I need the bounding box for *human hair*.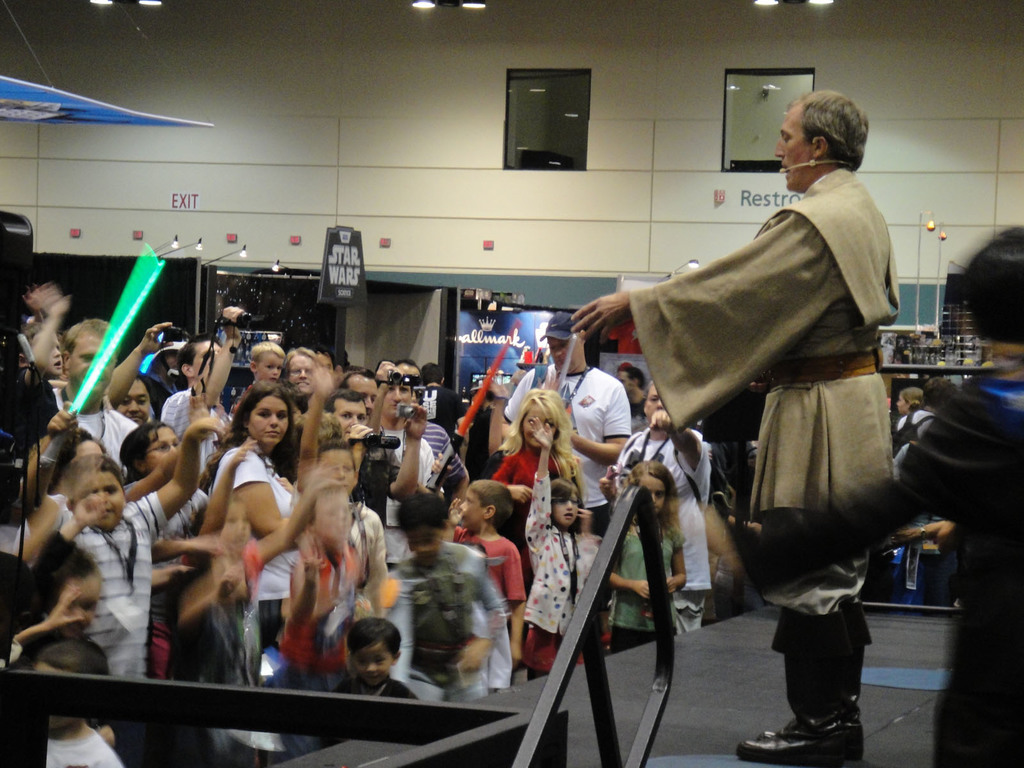
Here it is: left=175, top=335, right=225, bottom=392.
